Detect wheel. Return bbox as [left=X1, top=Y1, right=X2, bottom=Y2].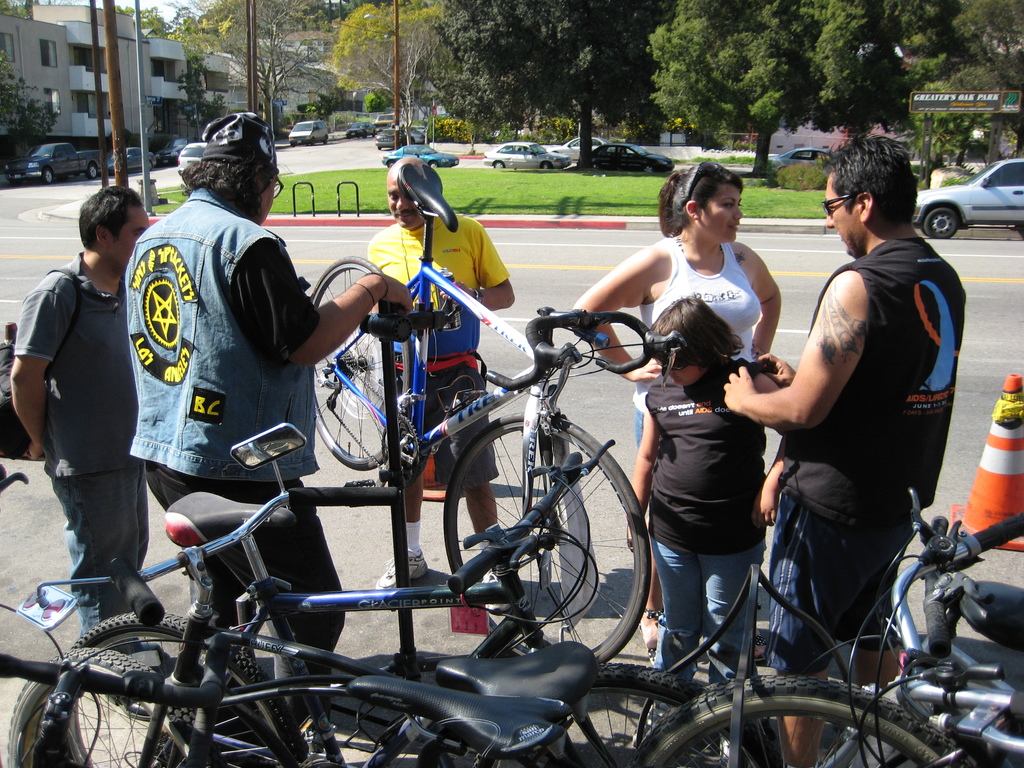
[left=310, top=138, right=316, bottom=145].
